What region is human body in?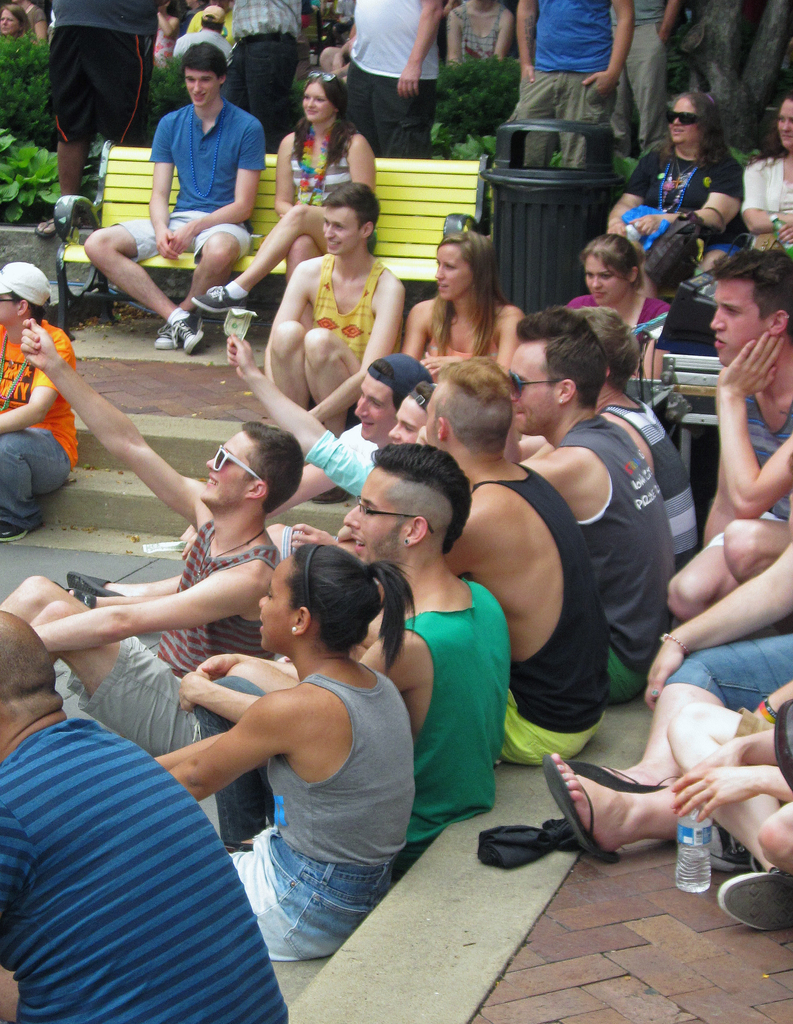
738 155 792 253.
